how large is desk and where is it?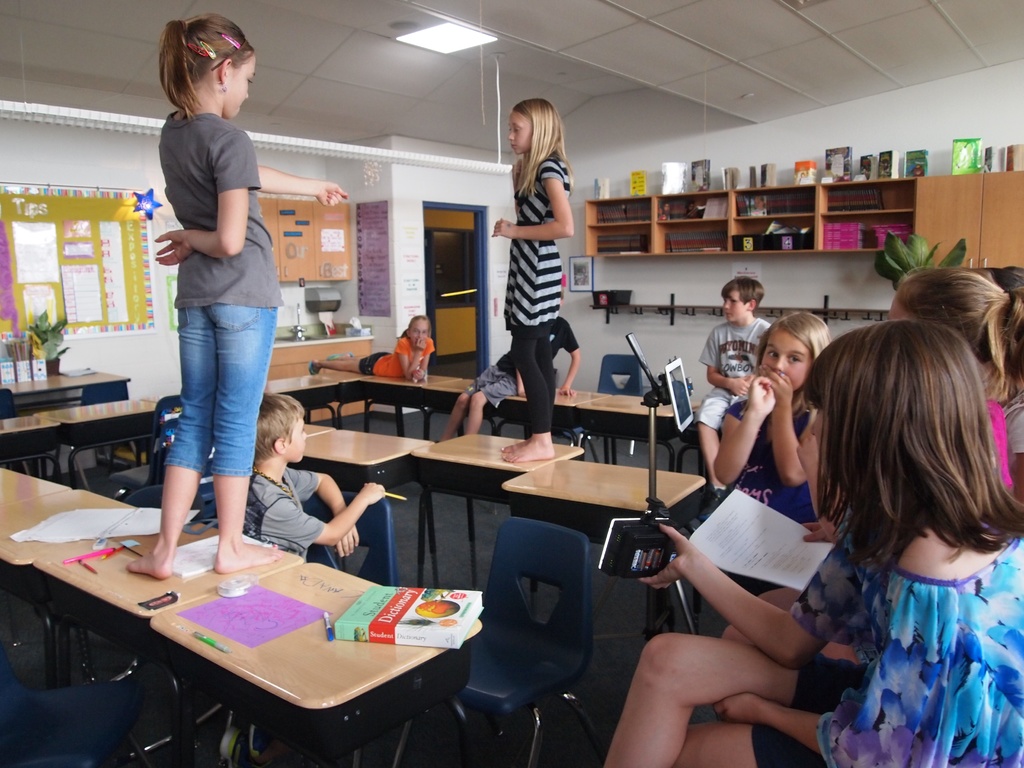
Bounding box: (left=0, top=377, right=133, bottom=464).
